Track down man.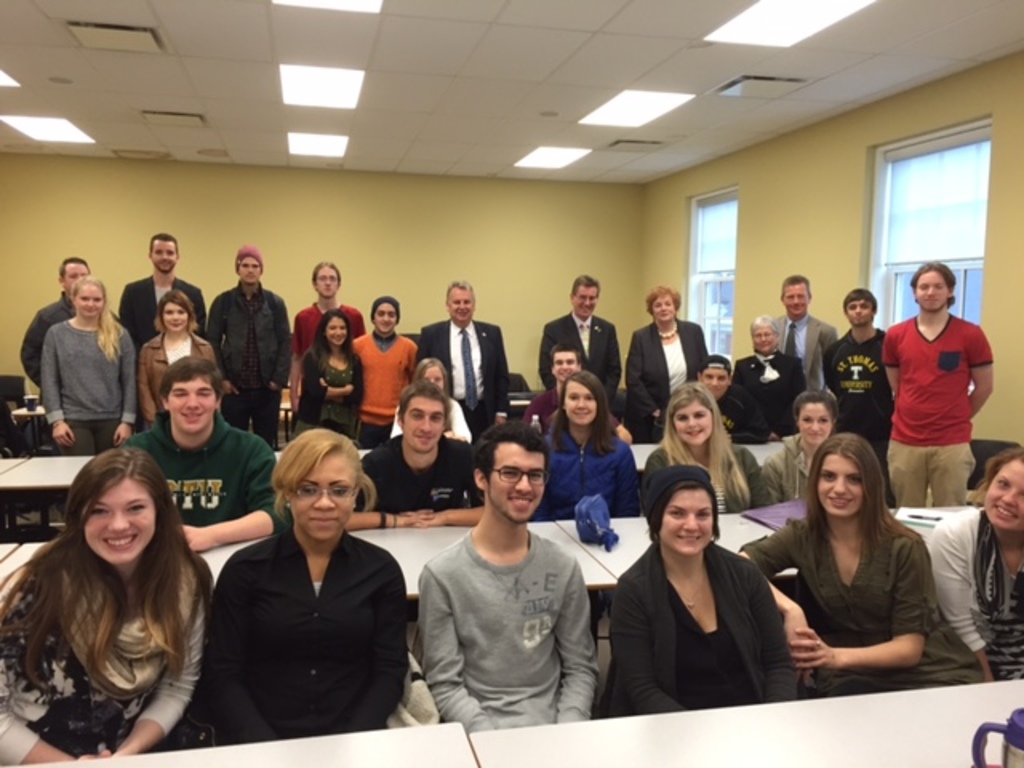
Tracked to crop(203, 243, 286, 448).
